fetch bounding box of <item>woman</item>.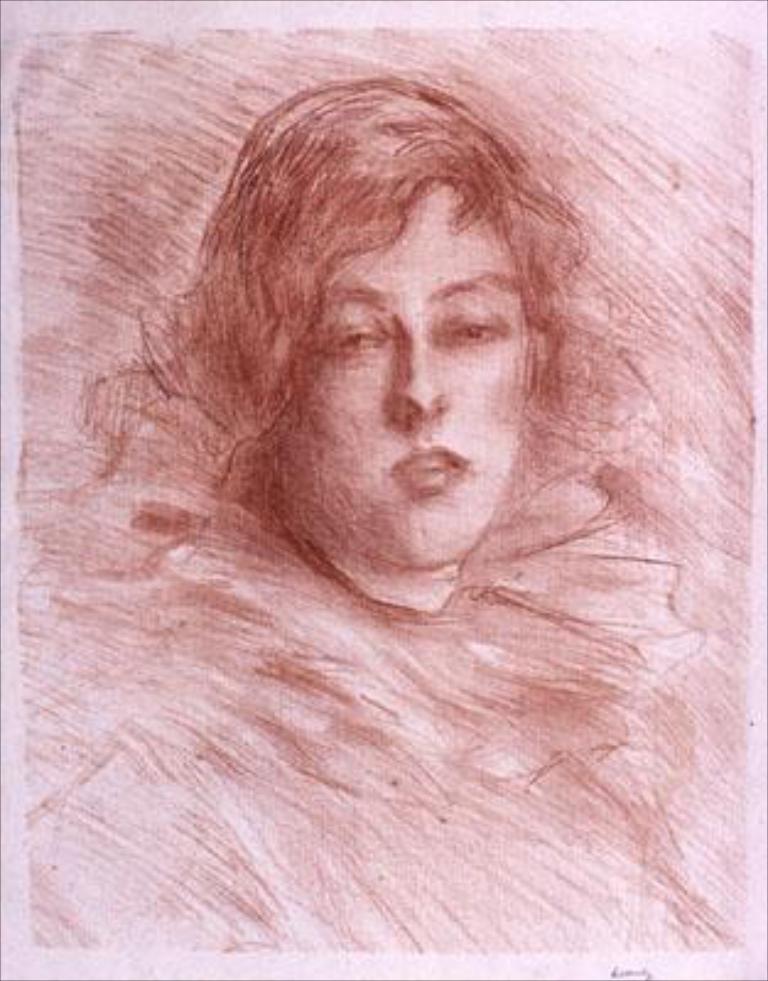
Bbox: l=29, t=44, r=736, b=942.
